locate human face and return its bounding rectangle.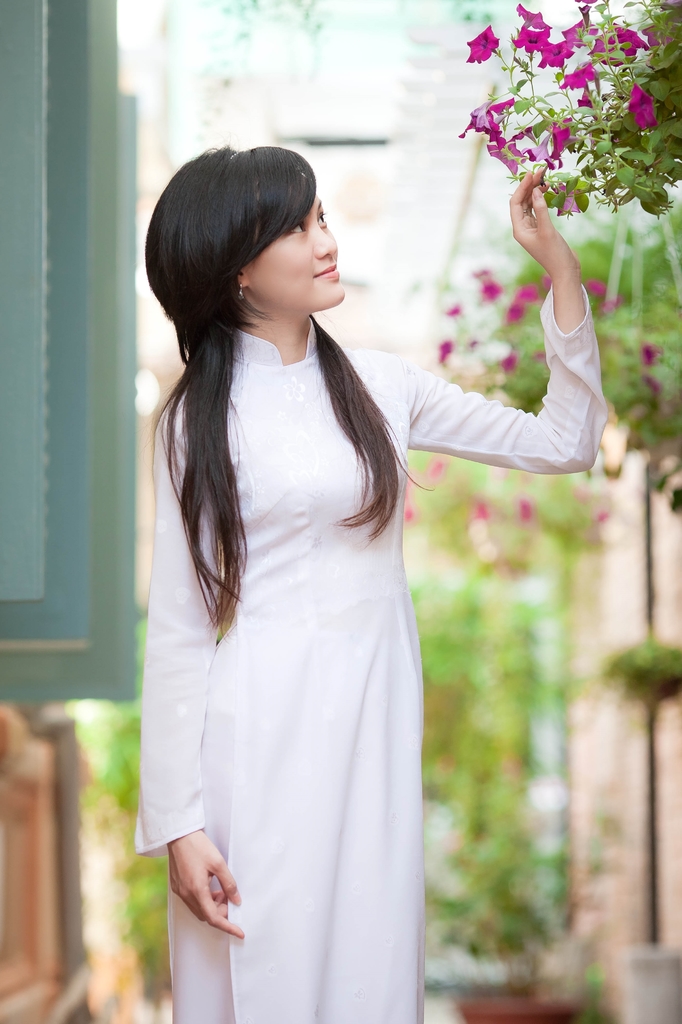
(left=249, top=189, right=351, bottom=316).
